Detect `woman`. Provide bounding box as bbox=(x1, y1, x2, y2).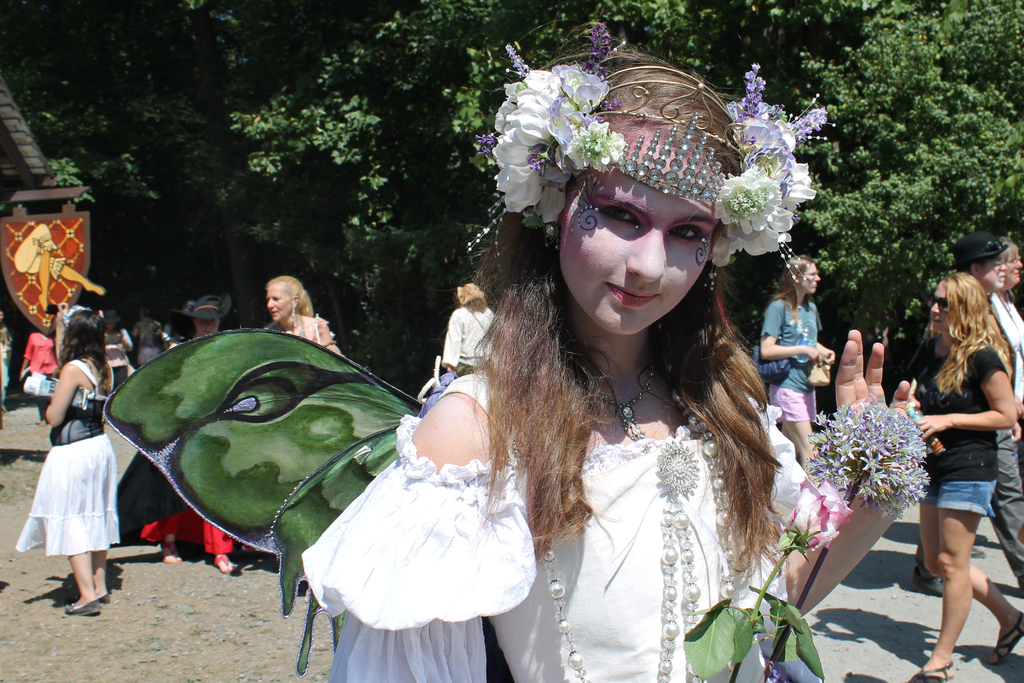
bbox=(988, 227, 1023, 409).
